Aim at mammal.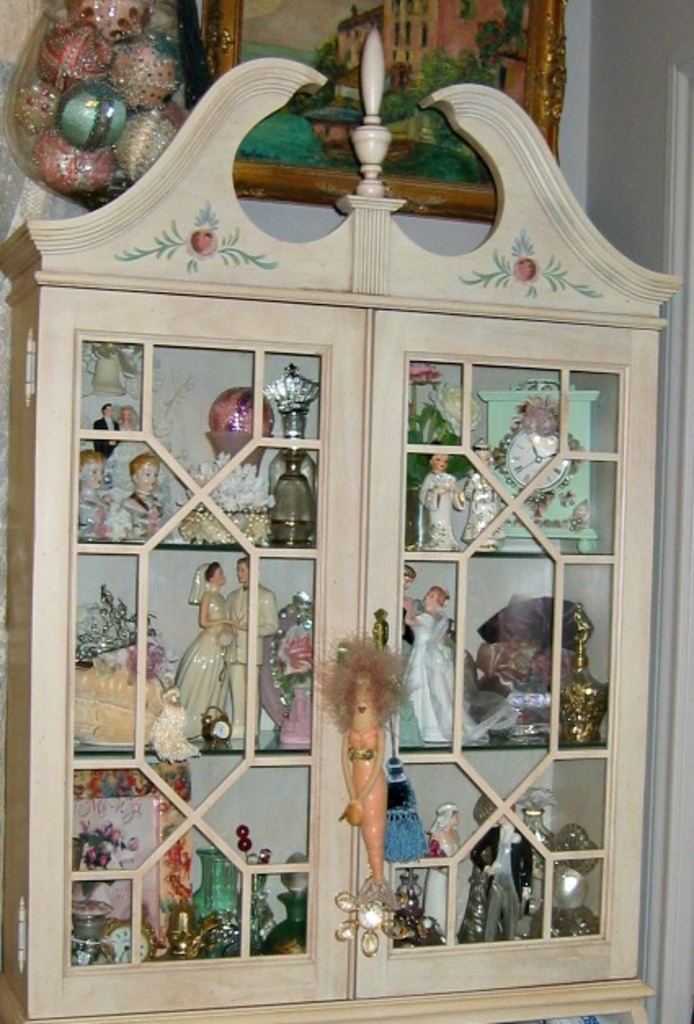
Aimed at (x1=320, y1=647, x2=415, y2=895).
